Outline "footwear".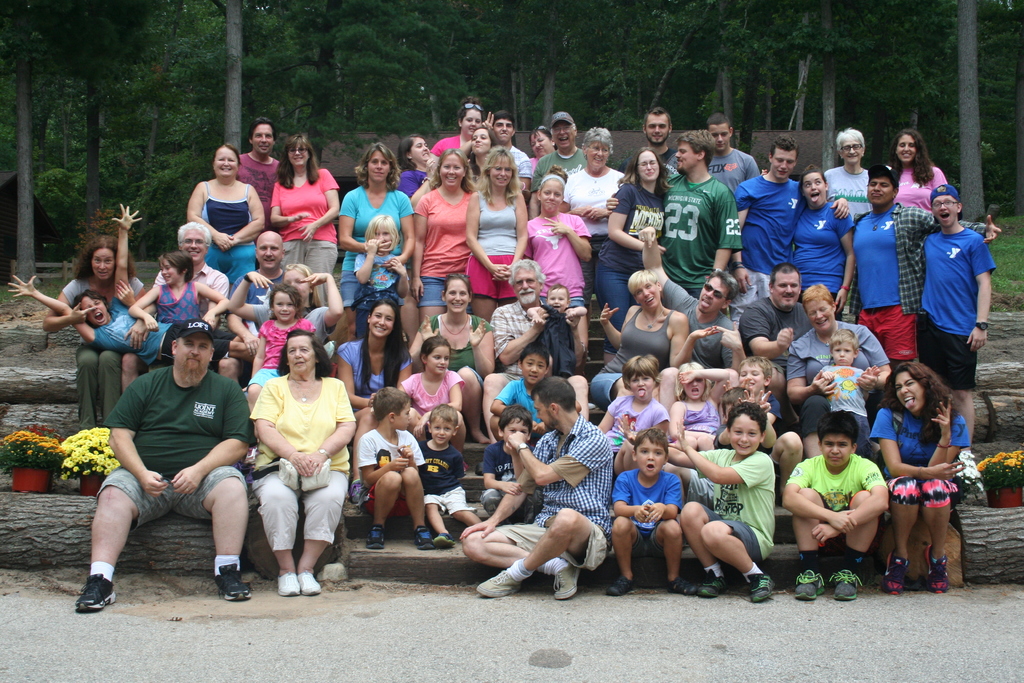
Outline: [610,575,634,597].
